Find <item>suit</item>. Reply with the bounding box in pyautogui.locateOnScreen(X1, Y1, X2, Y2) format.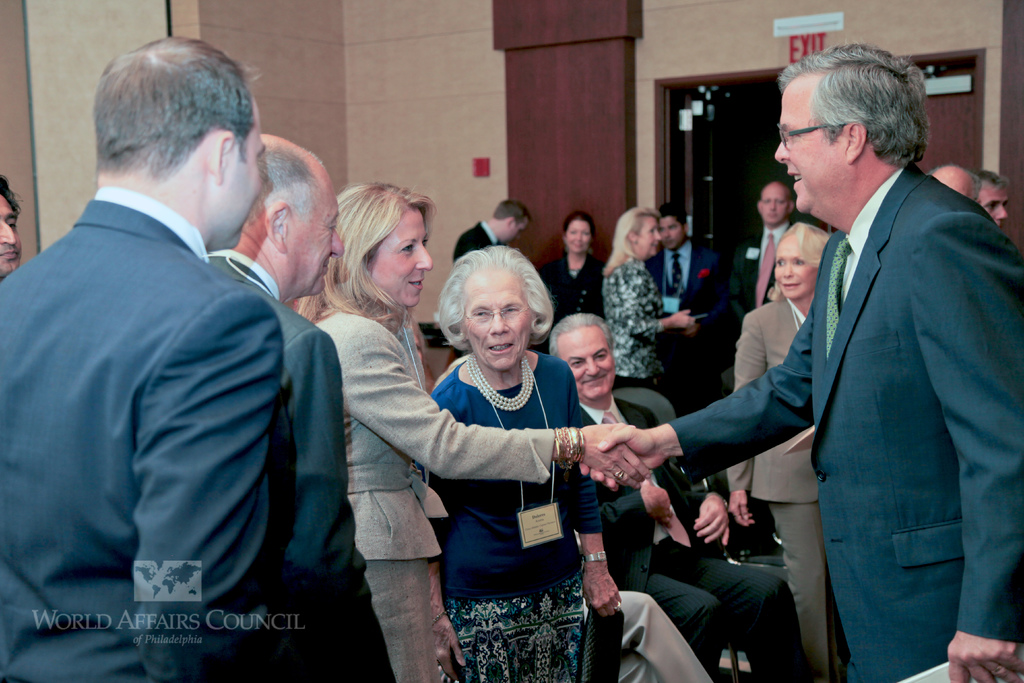
pyautogui.locateOnScreen(726, 220, 798, 333).
